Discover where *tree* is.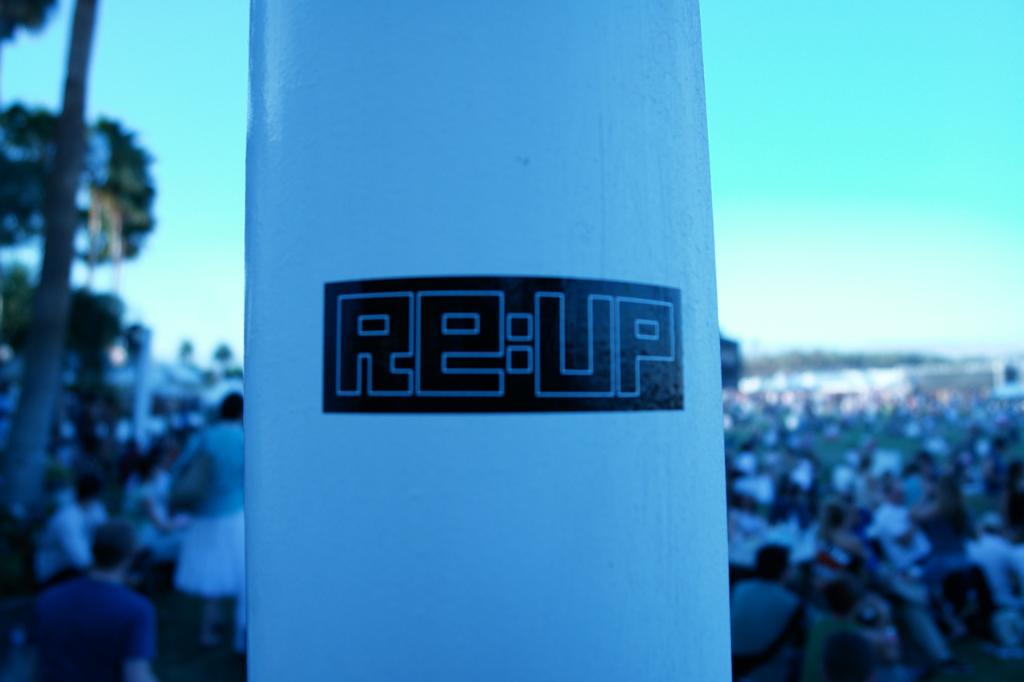
Discovered at <bbox>0, 102, 158, 256</bbox>.
